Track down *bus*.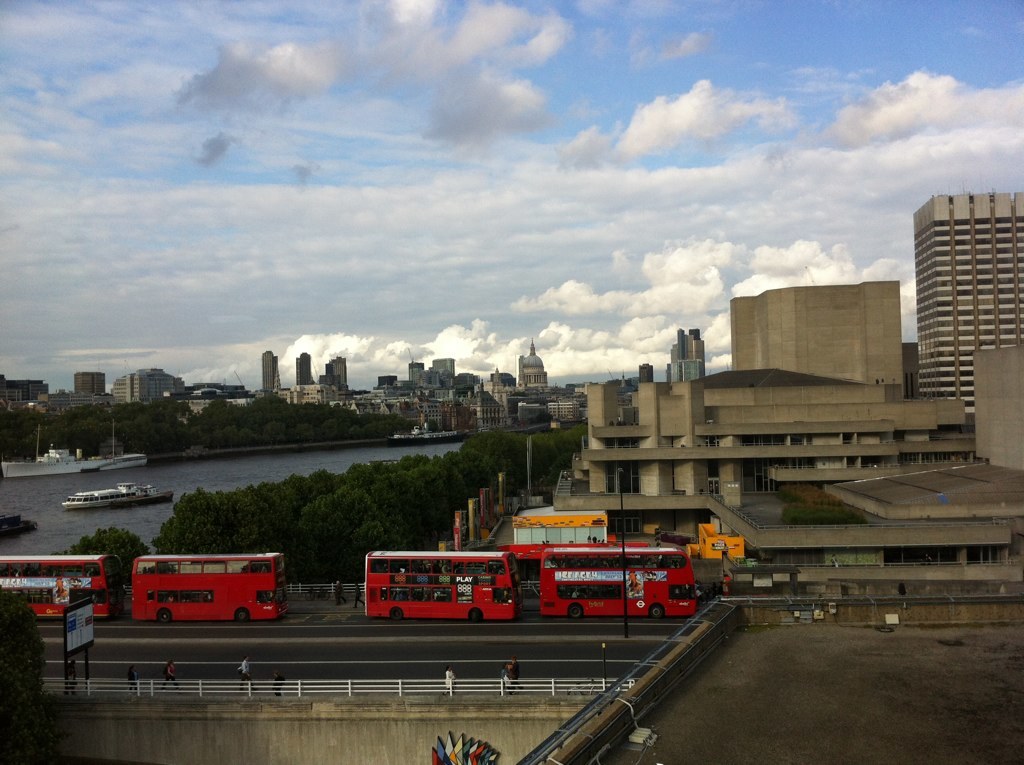
Tracked to 362, 548, 526, 621.
